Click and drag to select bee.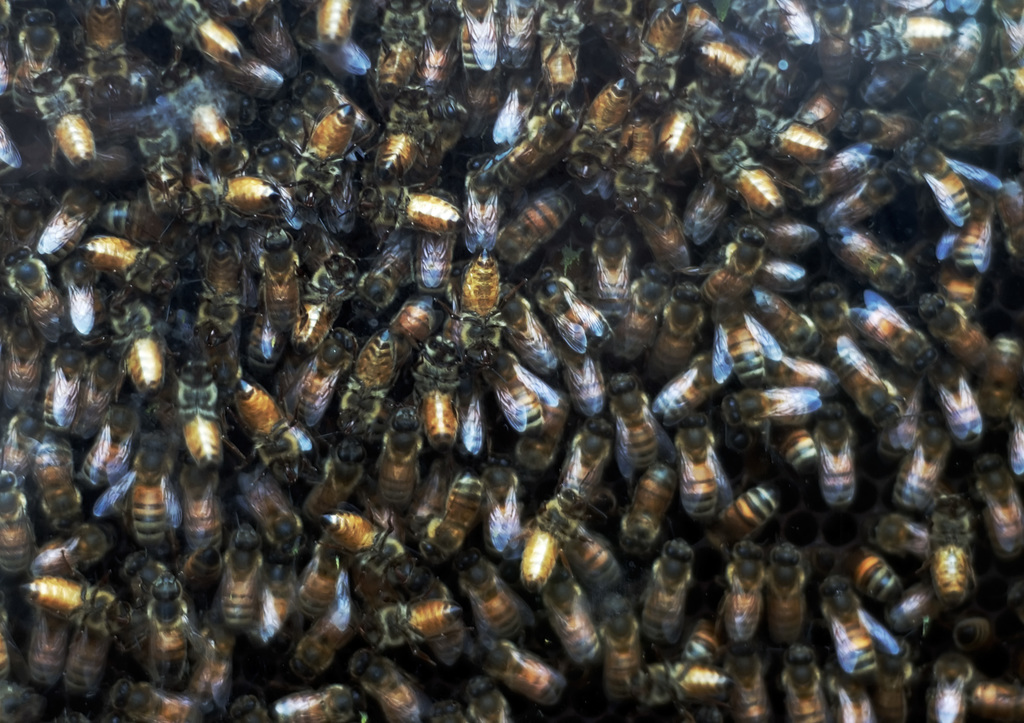
Selection: {"left": 276, "top": 346, "right": 348, "bottom": 447}.
